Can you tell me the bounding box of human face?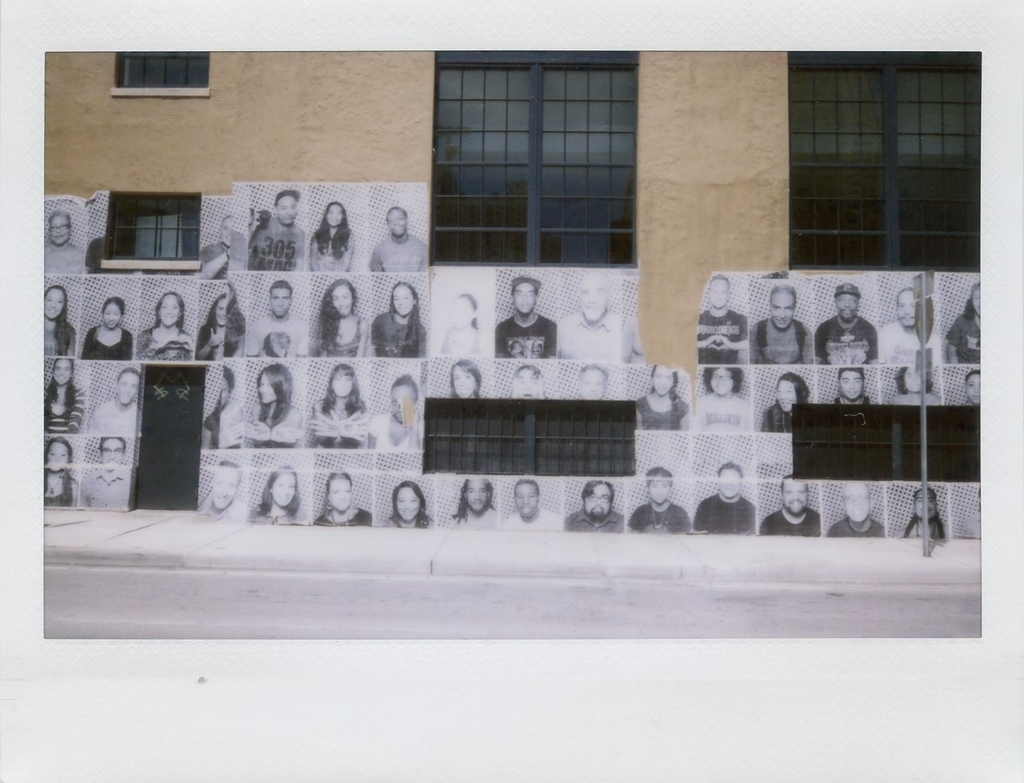
(left=217, top=299, right=225, bottom=325).
